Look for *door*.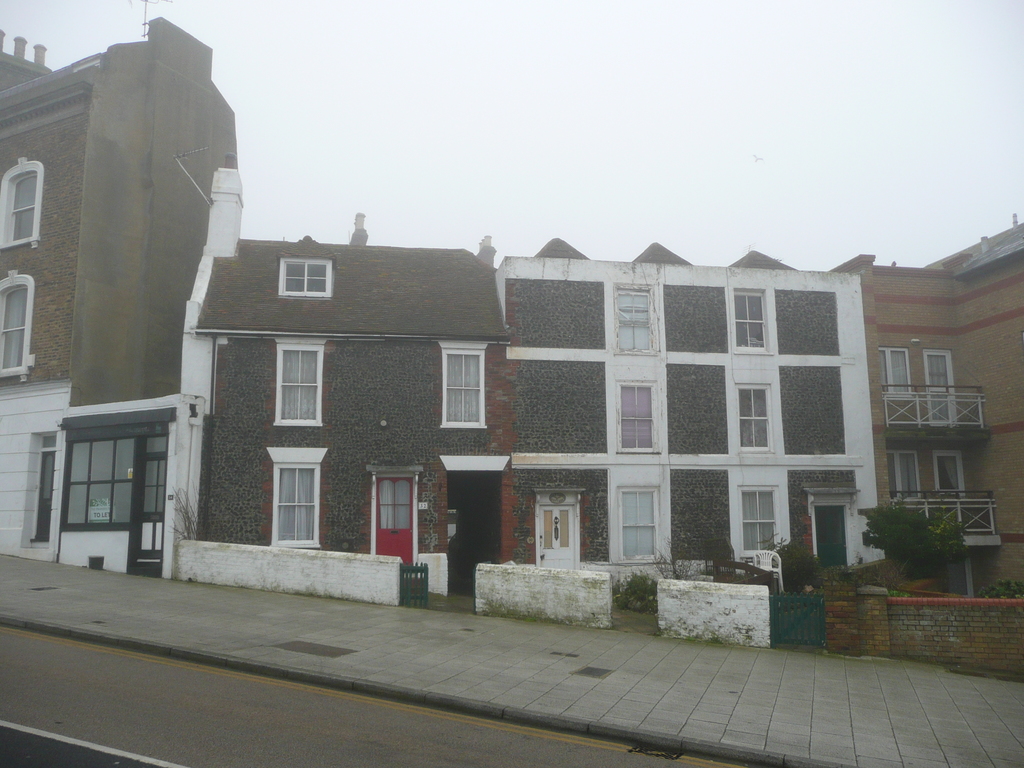
Found: x1=540 y1=504 x2=575 y2=571.
